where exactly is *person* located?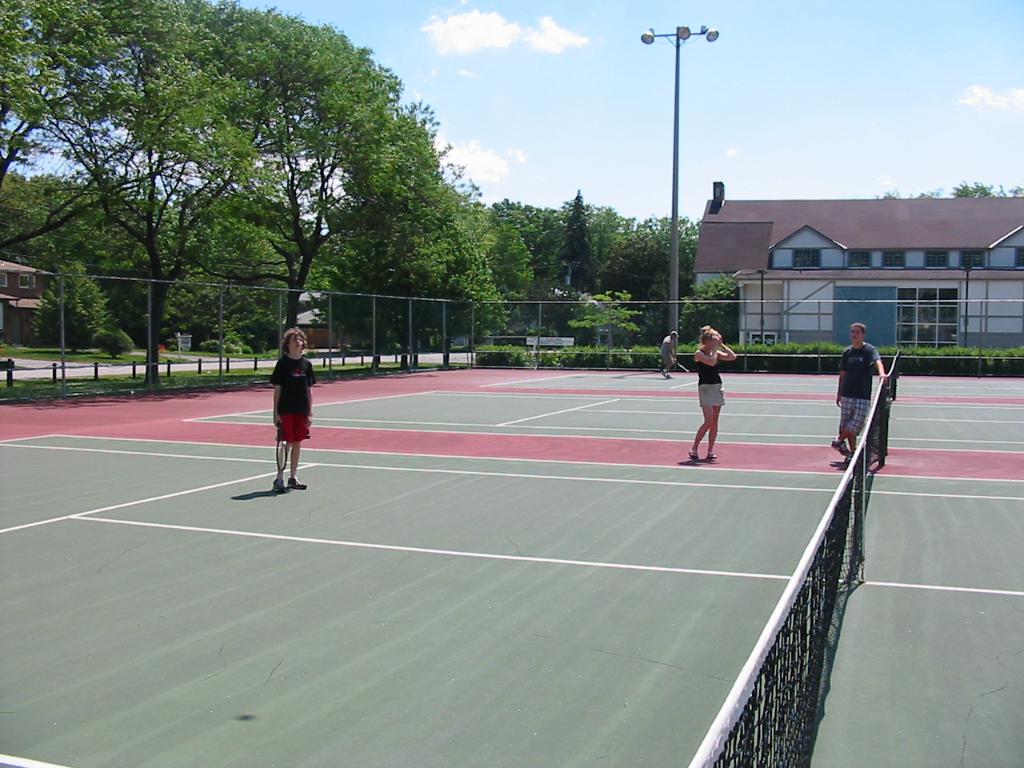
Its bounding box is [x1=270, y1=330, x2=315, y2=492].
